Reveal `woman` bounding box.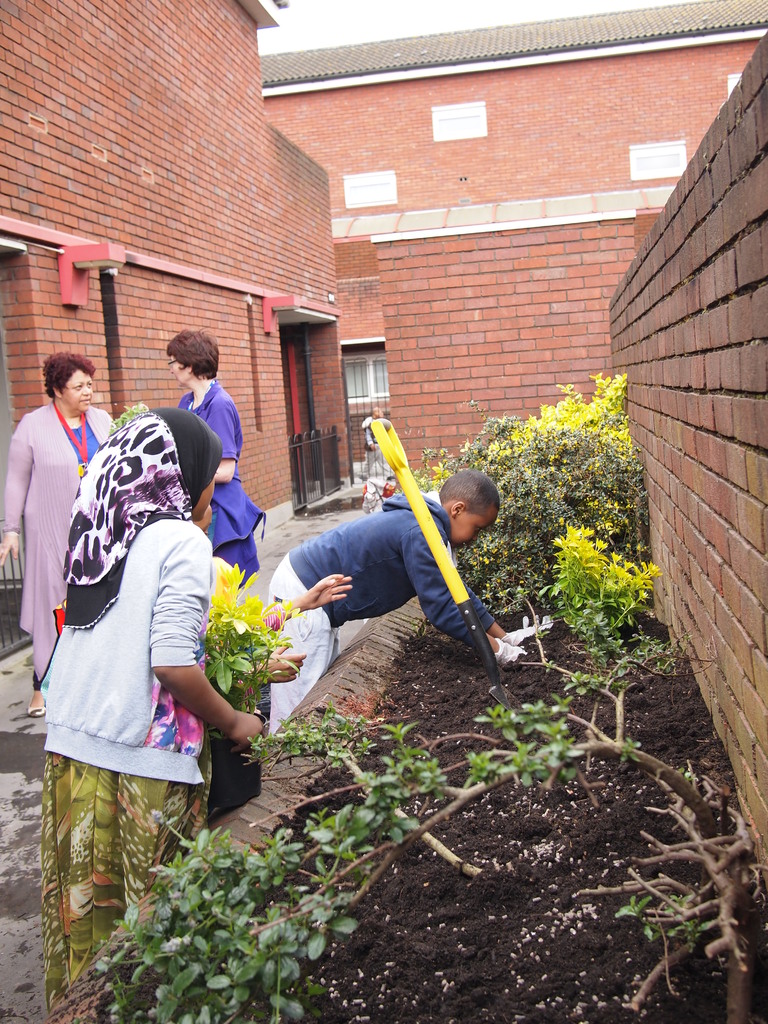
Revealed: (1, 353, 115, 711).
